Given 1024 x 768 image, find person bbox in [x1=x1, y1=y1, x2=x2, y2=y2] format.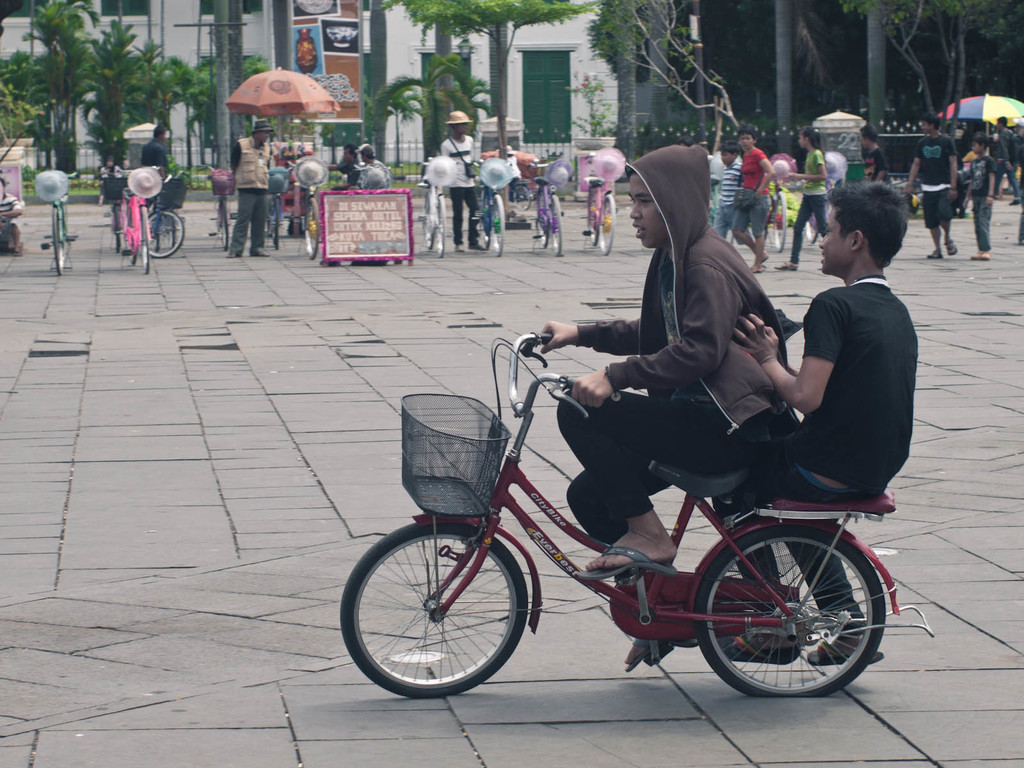
[x1=225, y1=120, x2=271, y2=260].
